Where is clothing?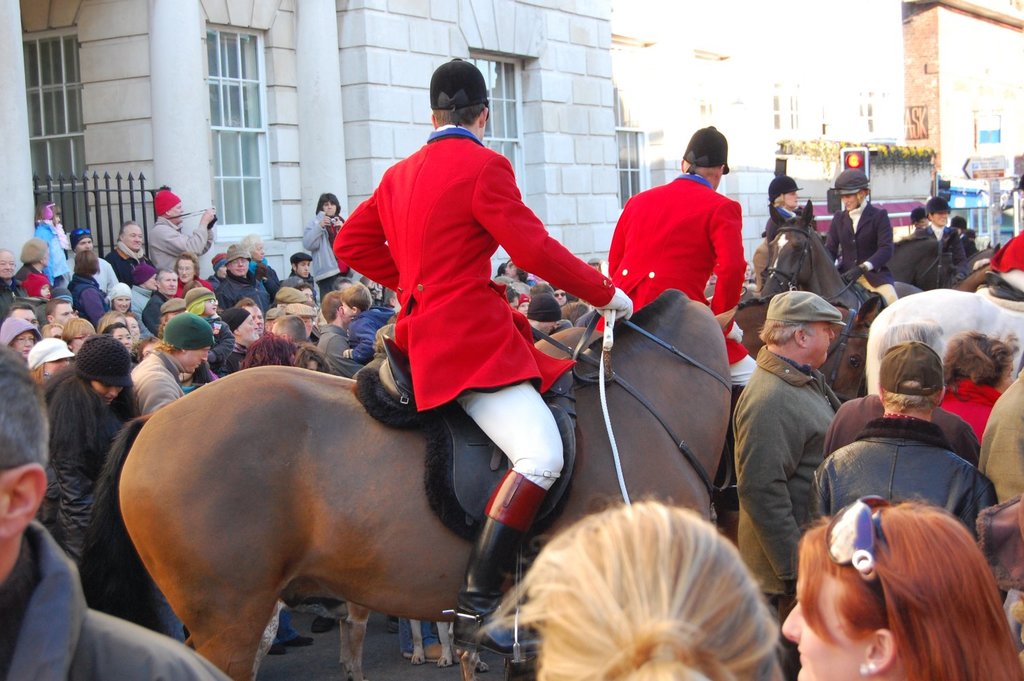
select_region(189, 319, 241, 381).
